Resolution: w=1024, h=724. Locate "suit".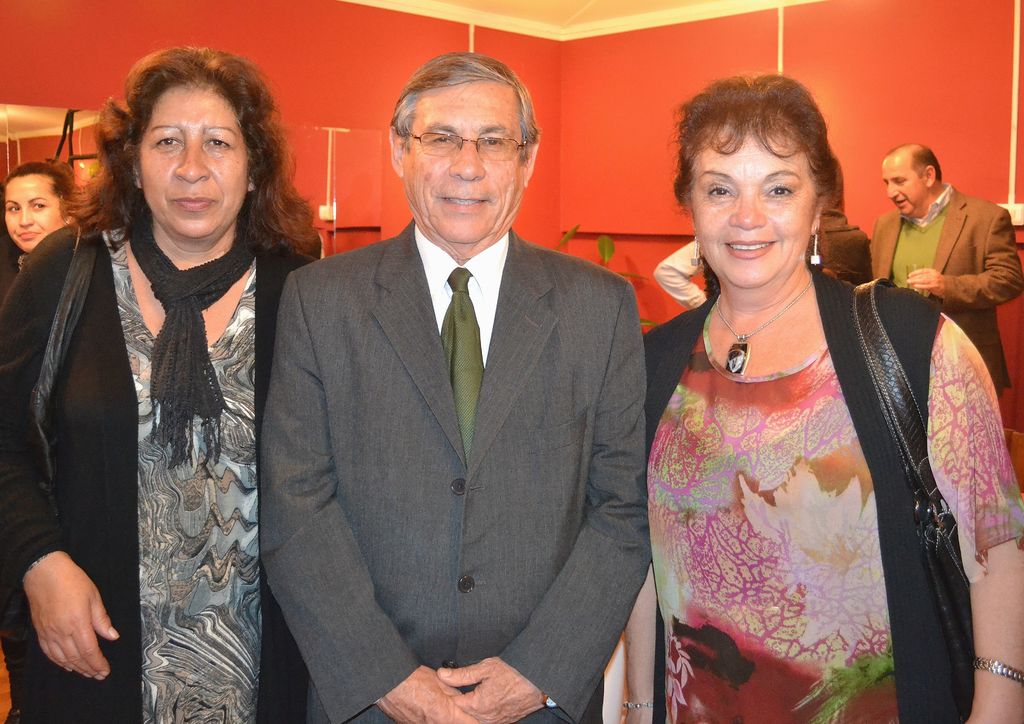
BBox(871, 185, 1023, 399).
